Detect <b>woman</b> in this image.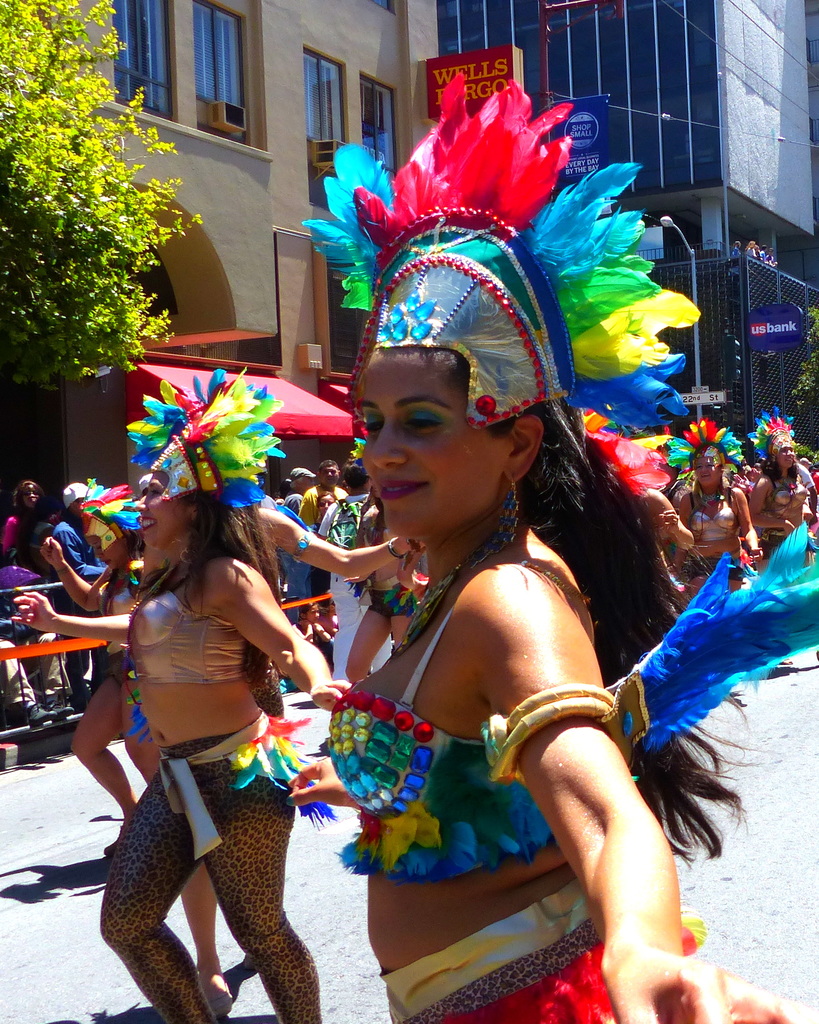
Detection: x1=238 y1=464 x2=419 y2=728.
